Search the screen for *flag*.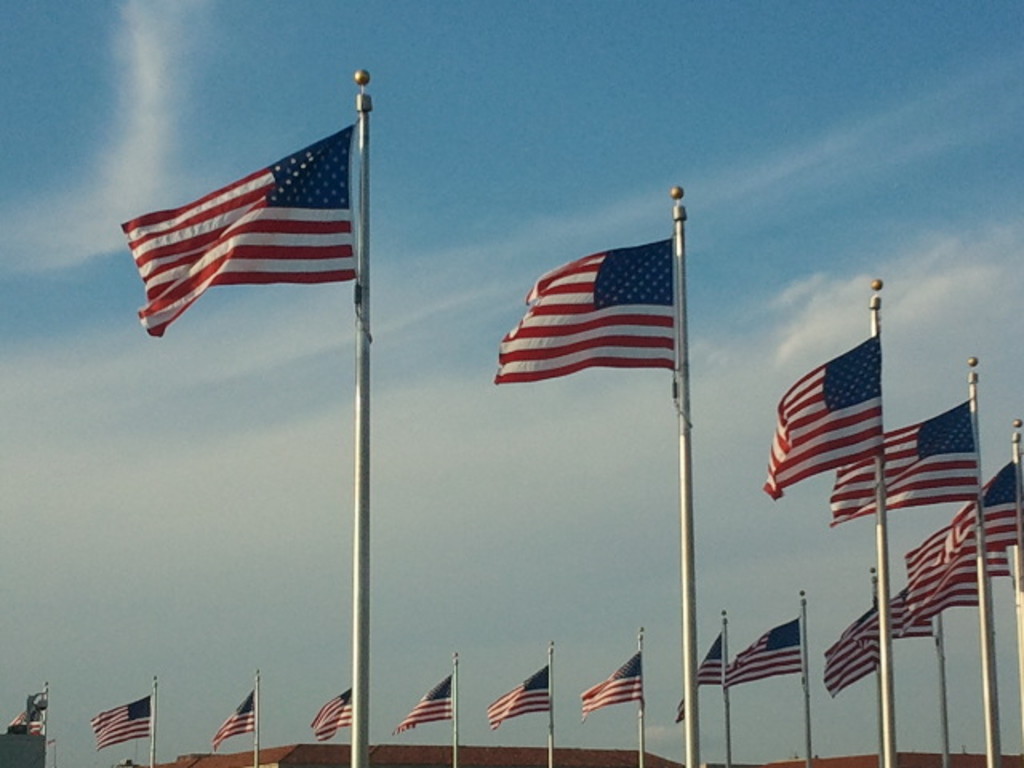
Found at 757, 333, 882, 501.
